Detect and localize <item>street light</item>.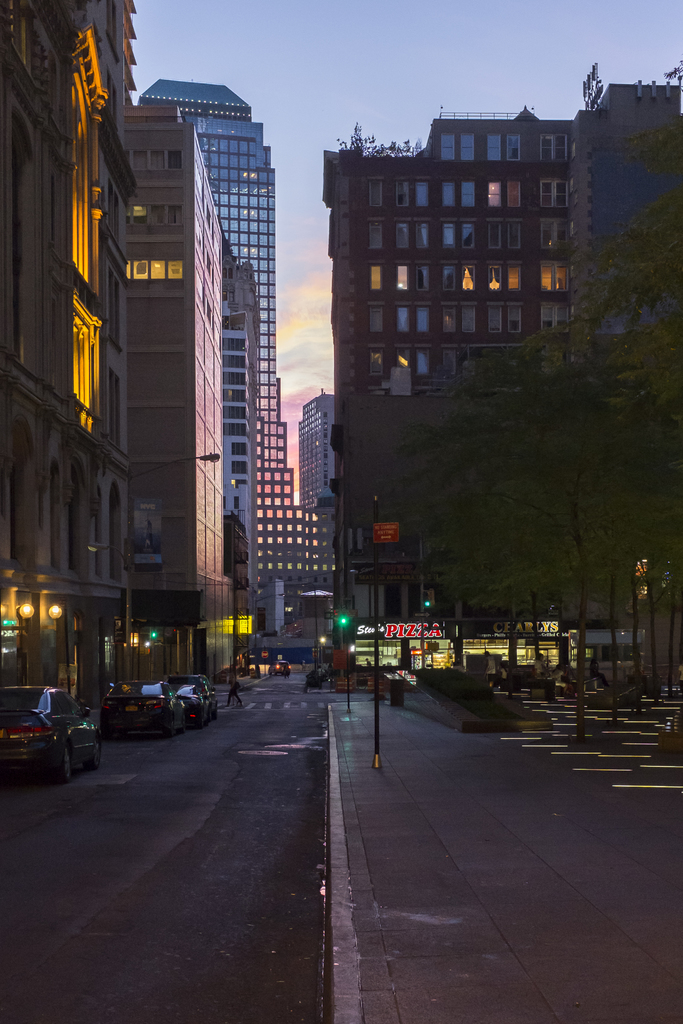
Localized at [x1=193, y1=450, x2=225, y2=473].
